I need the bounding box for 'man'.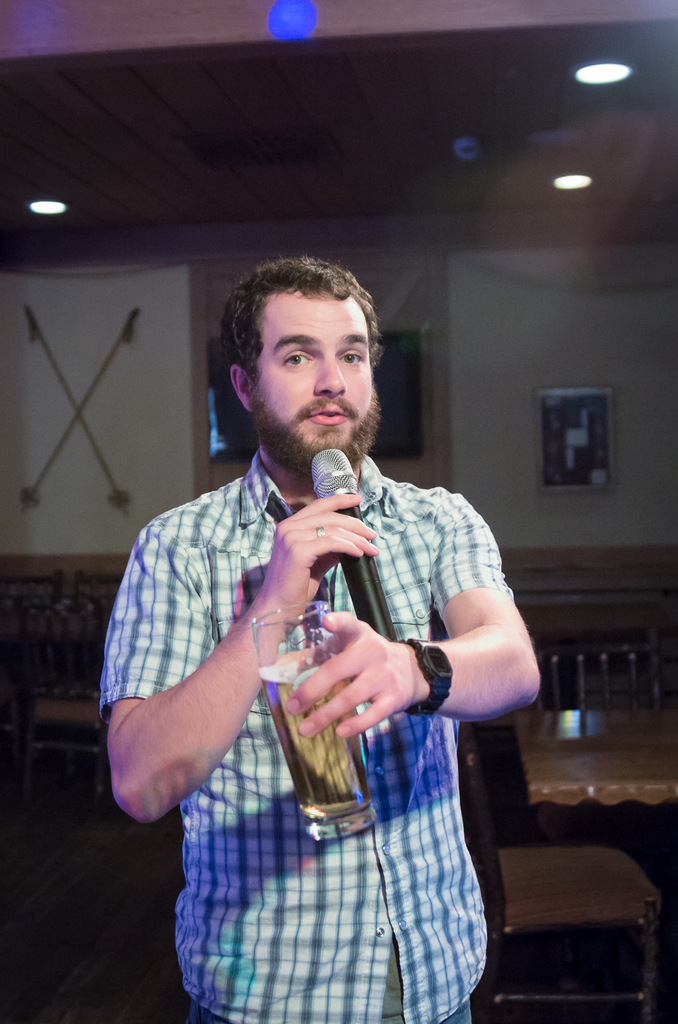
Here it is: x1=138 y1=237 x2=533 y2=1007.
